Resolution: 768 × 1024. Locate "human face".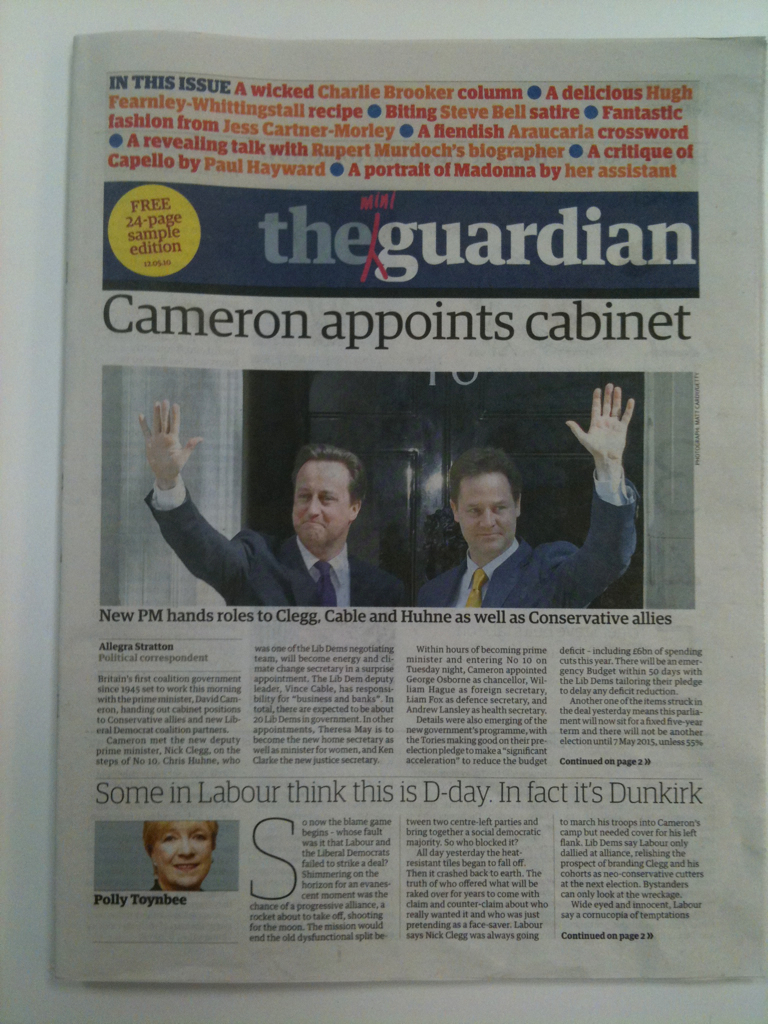
rect(151, 823, 215, 893).
